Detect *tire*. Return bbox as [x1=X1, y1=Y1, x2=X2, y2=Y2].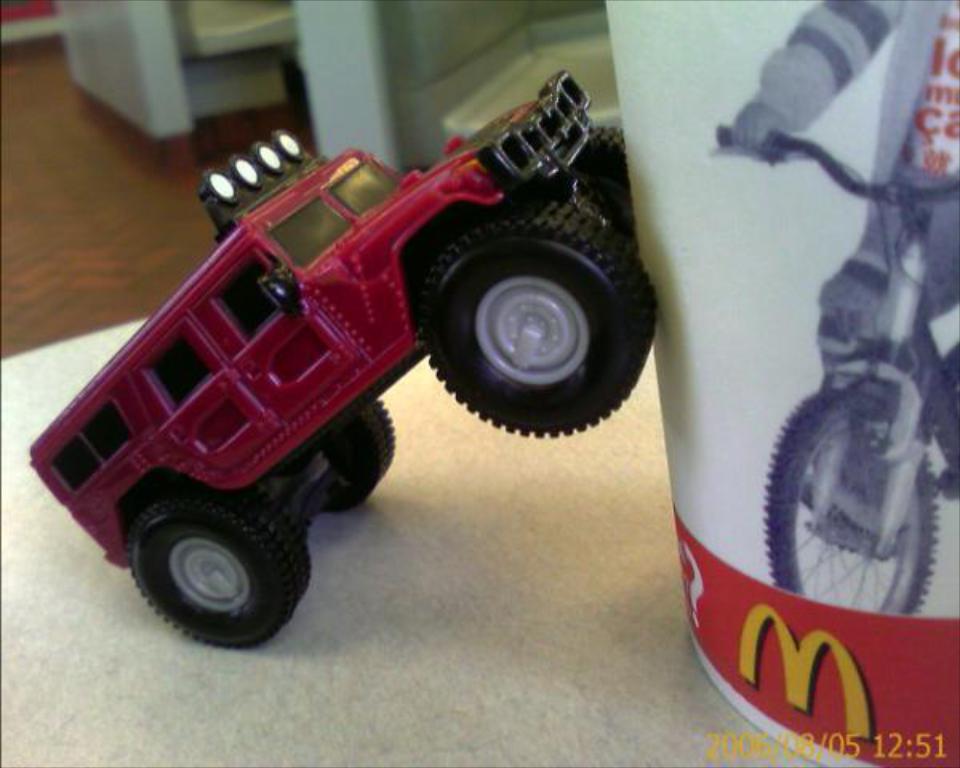
[x1=133, y1=510, x2=312, y2=650].
